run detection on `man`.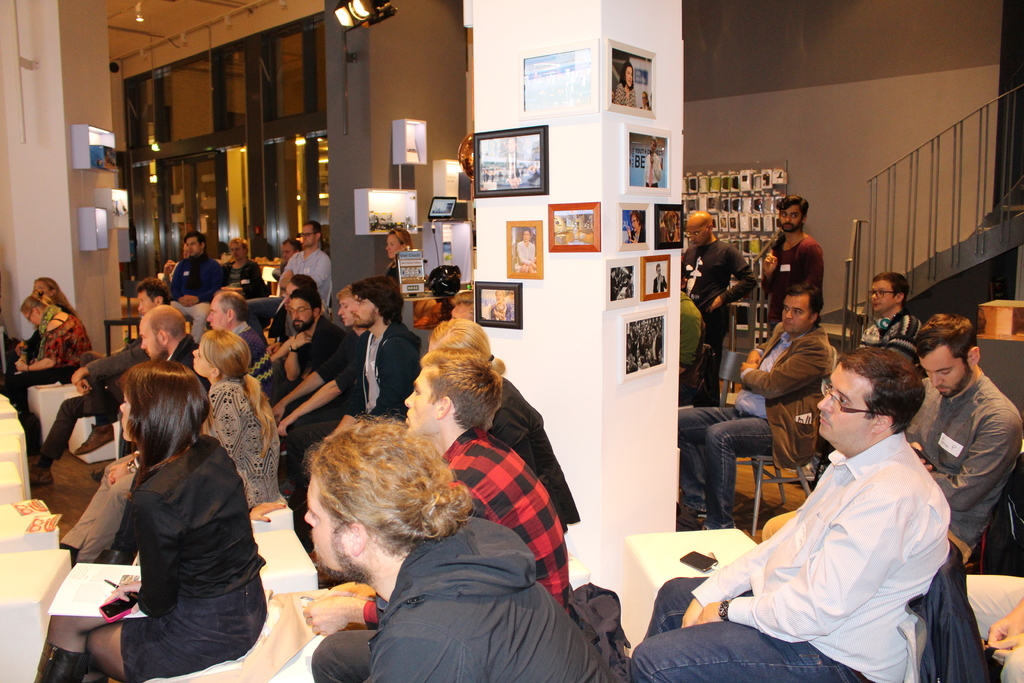
Result: 683/209/760/409.
